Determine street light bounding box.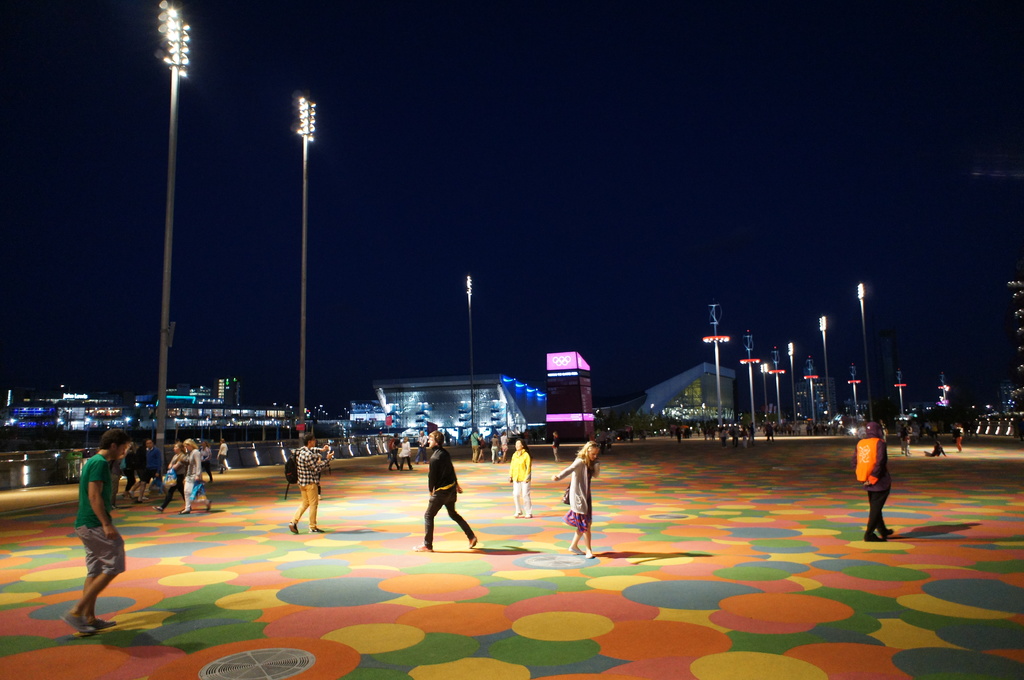
Determined: box=[758, 360, 769, 430].
